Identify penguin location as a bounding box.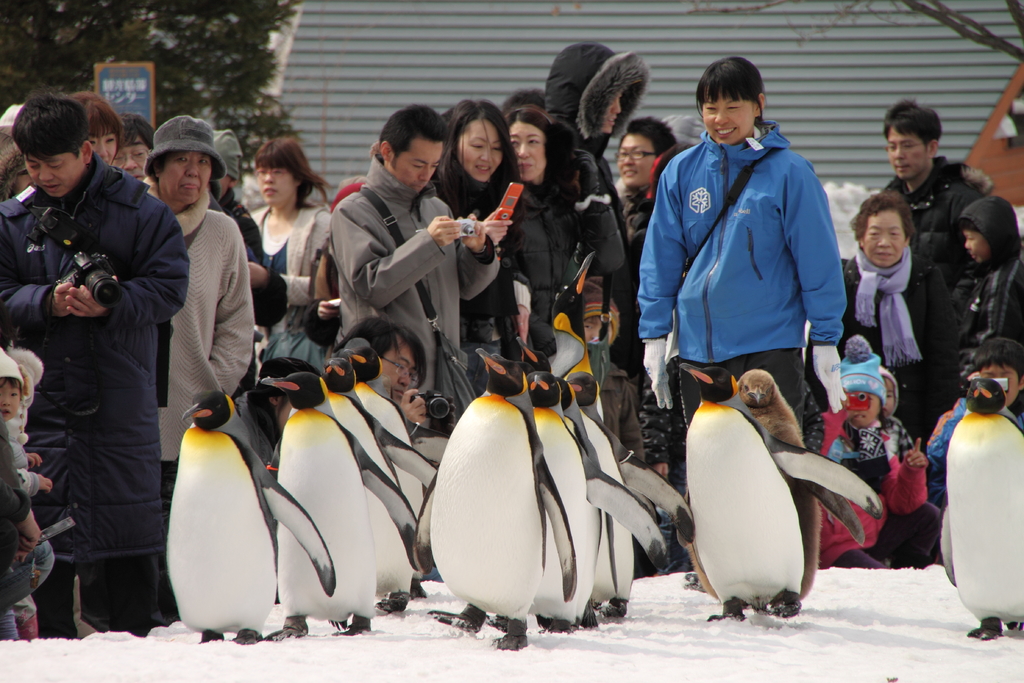
bbox(162, 387, 335, 641).
